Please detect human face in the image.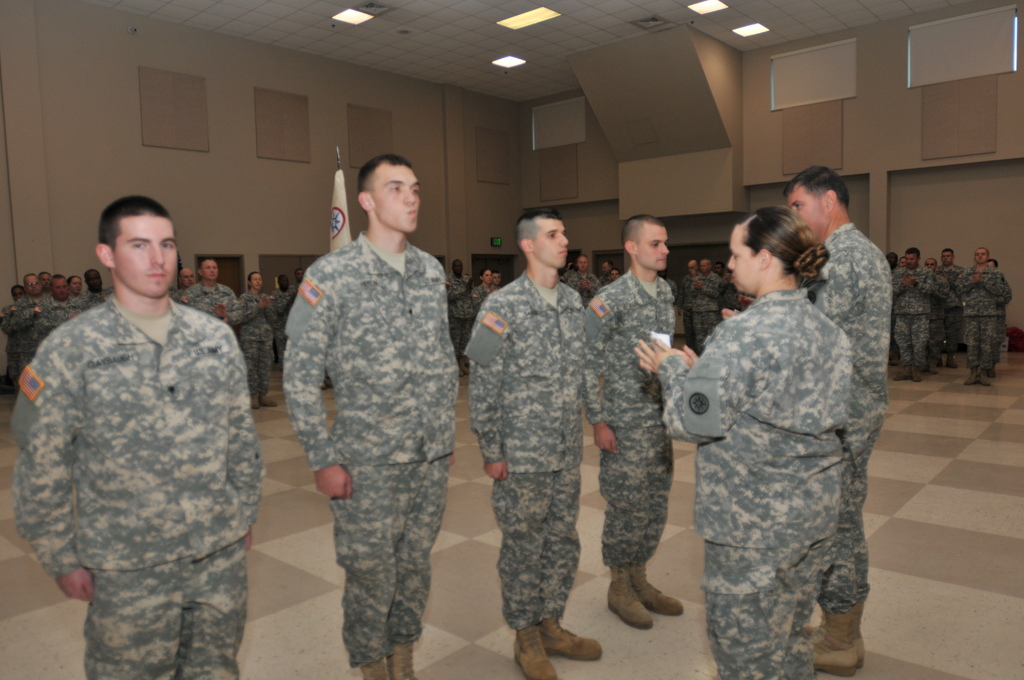
[540, 215, 571, 277].
